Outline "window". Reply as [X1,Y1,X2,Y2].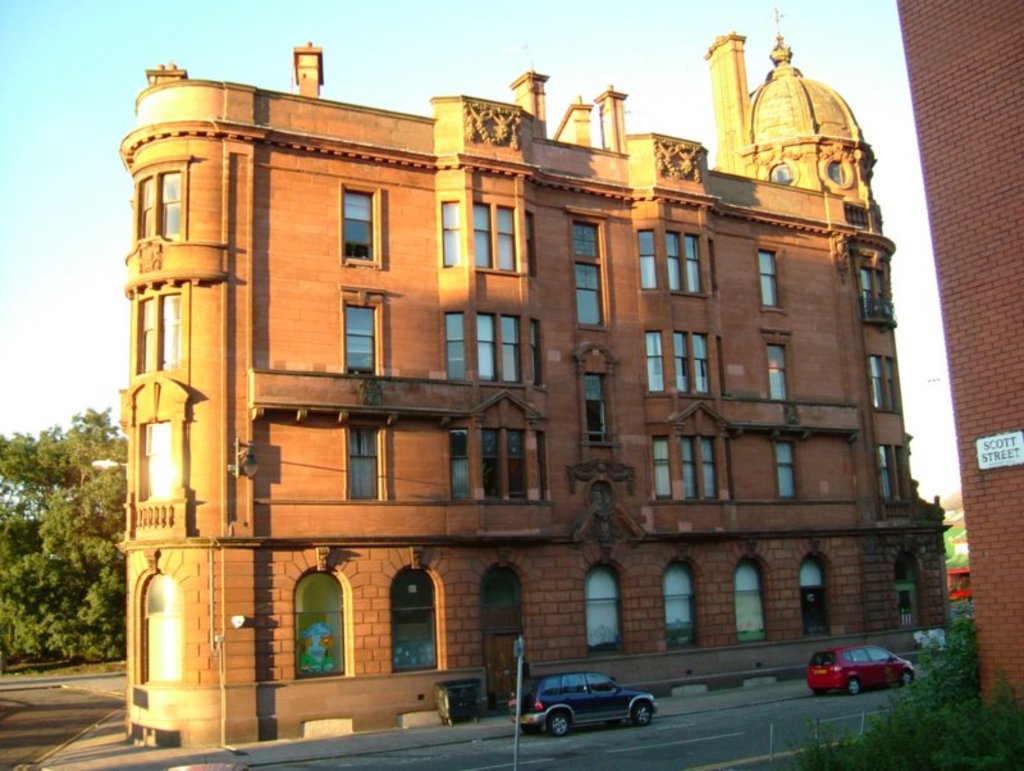
[389,562,442,675].
